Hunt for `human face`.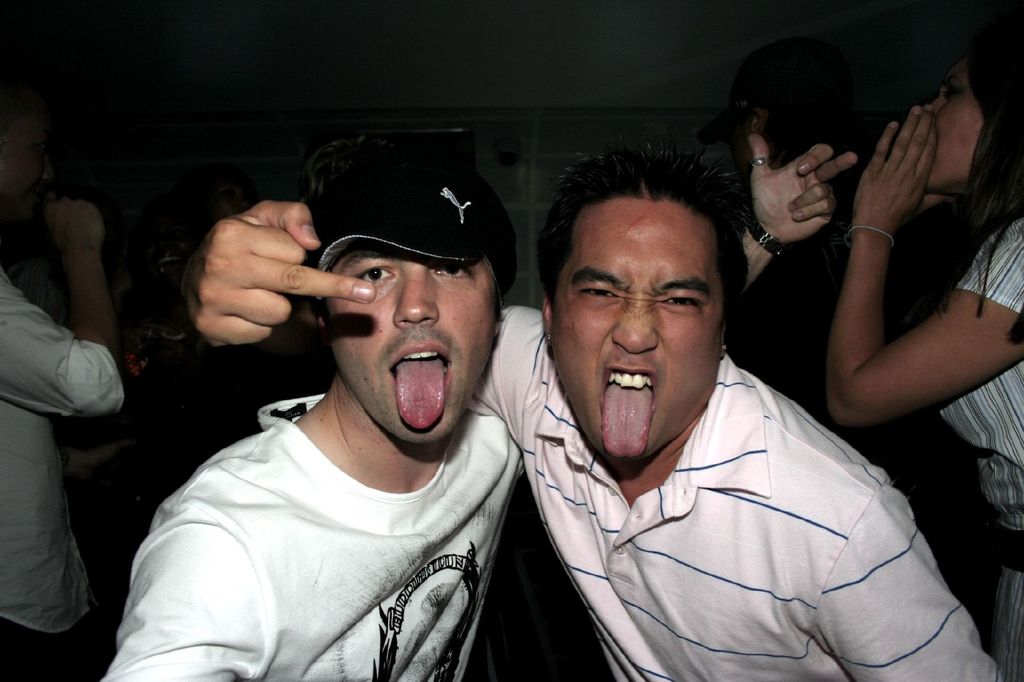
Hunted down at l=550, t=194, r=726, b=462.
